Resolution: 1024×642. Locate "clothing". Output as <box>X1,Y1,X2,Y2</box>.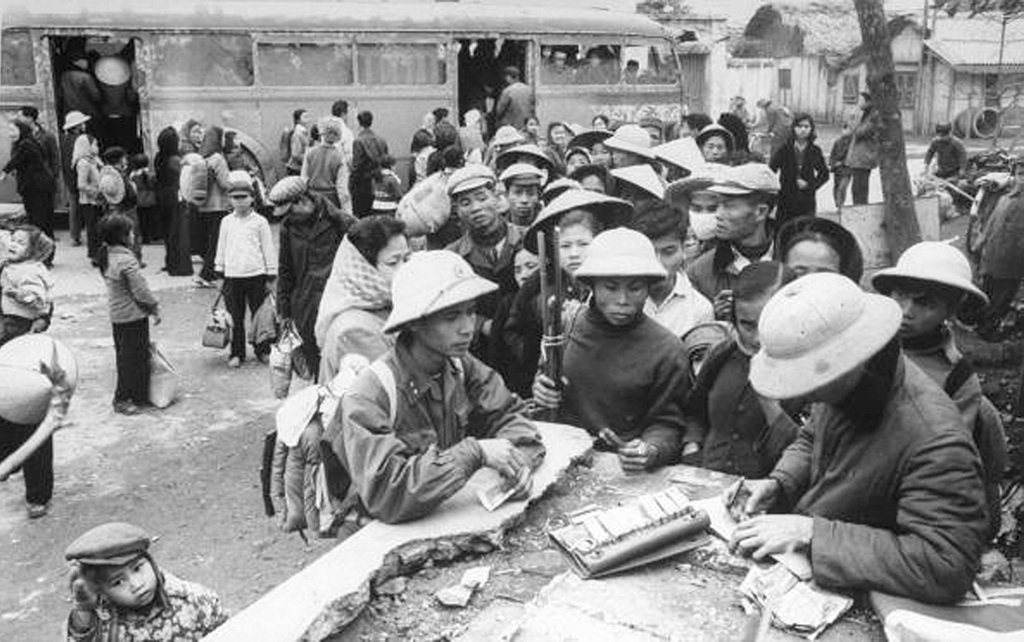
<box>95,244,162,416</box>.
